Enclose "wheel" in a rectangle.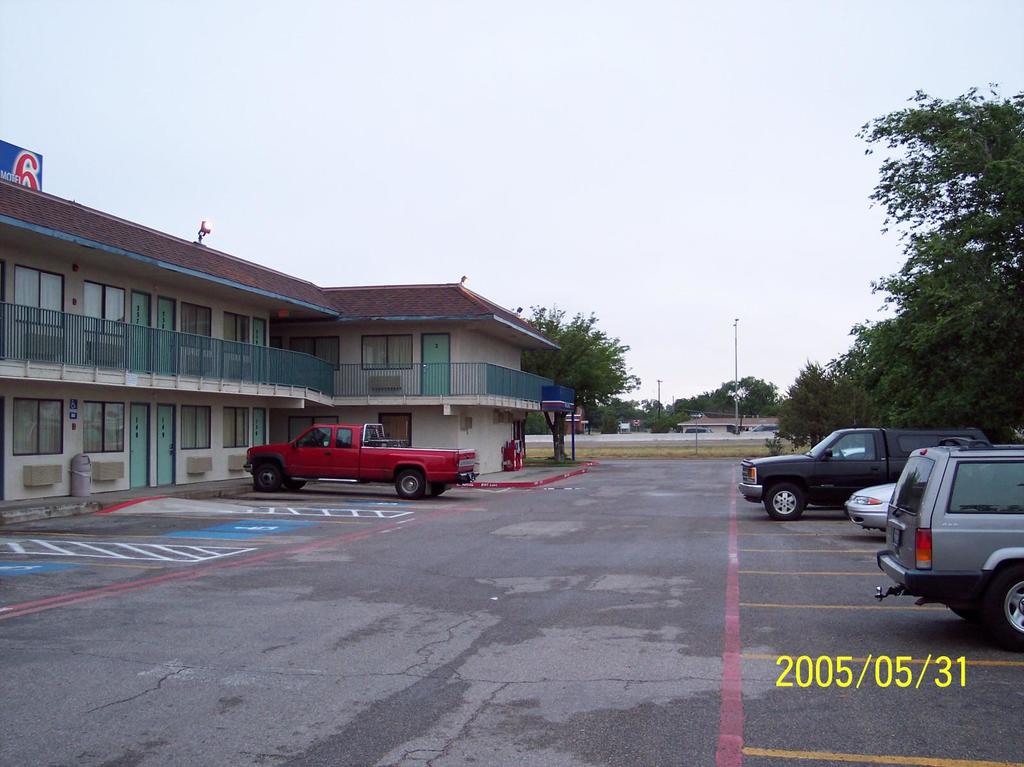
bbox=[802, 499, 808, 511].
